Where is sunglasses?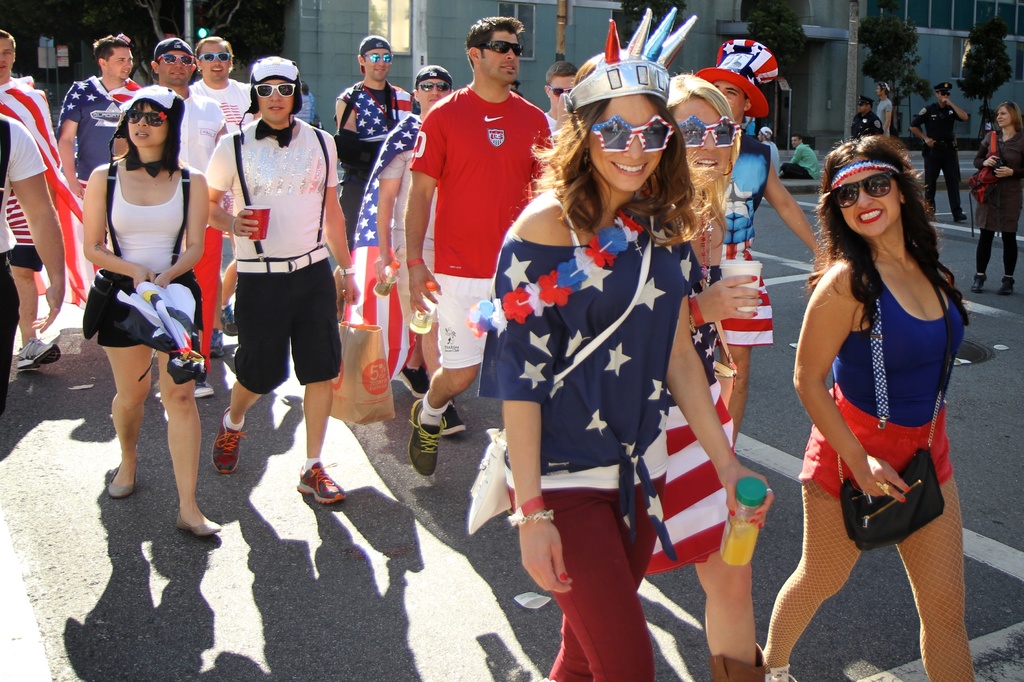
<box>591,114,675,152</box>.
